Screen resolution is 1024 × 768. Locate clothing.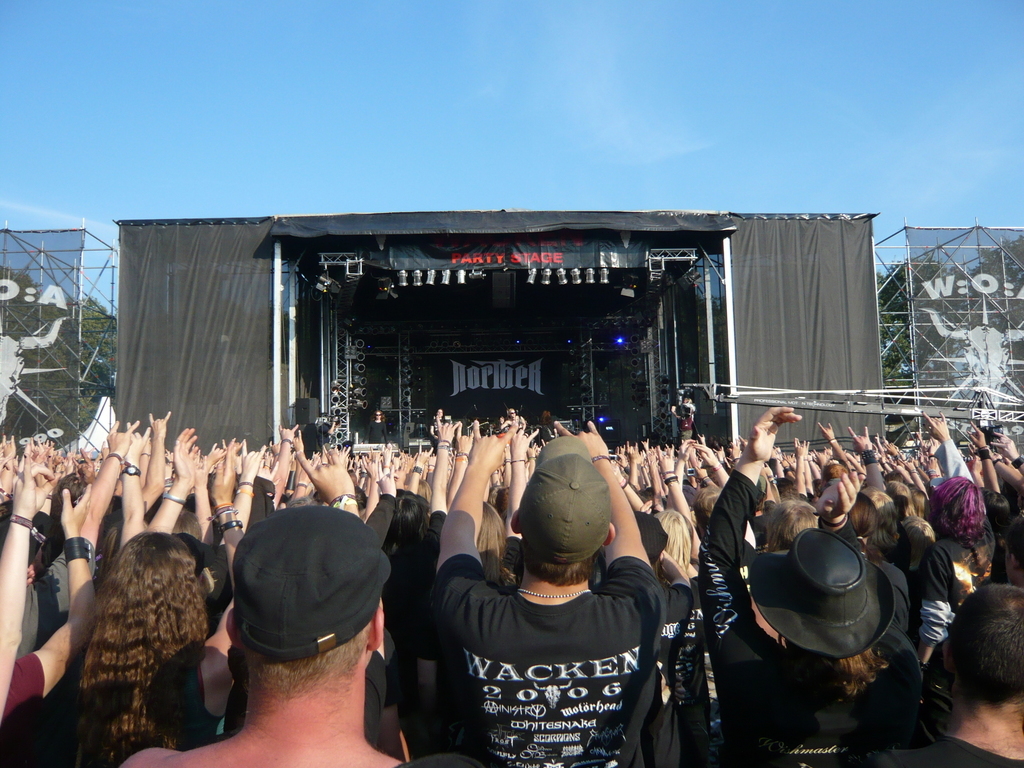
Rect(427, 531, 668, 767).
